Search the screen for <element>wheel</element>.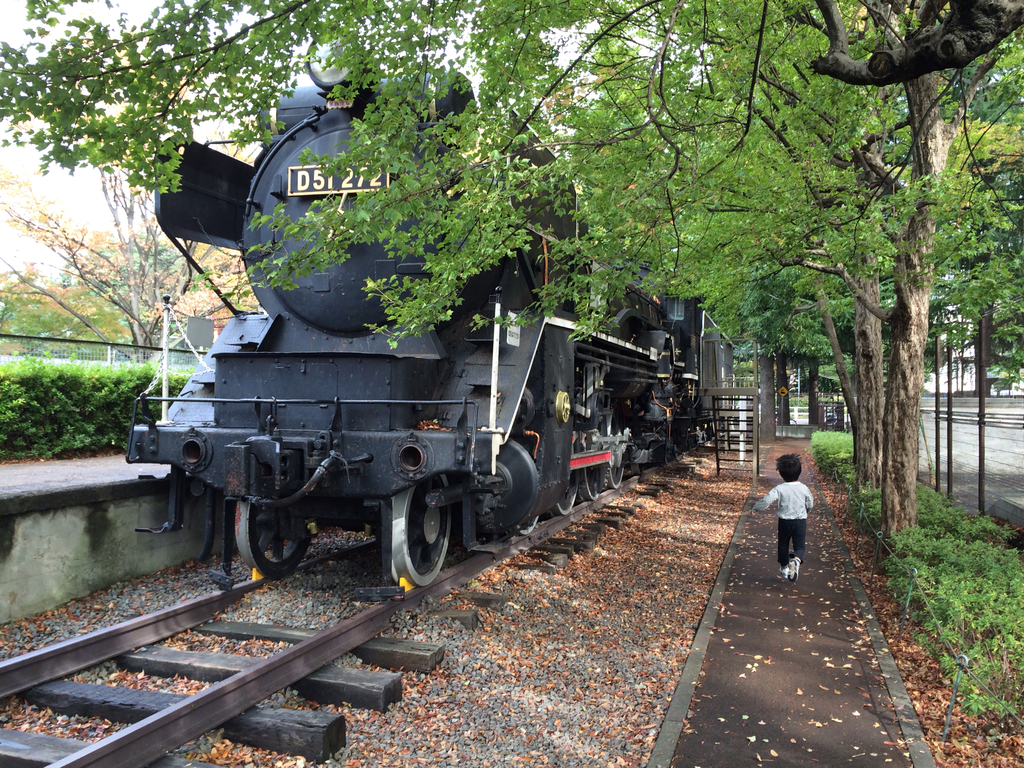
Found at pyautogui.locateOnScreen(580, 468, 604, 503).
